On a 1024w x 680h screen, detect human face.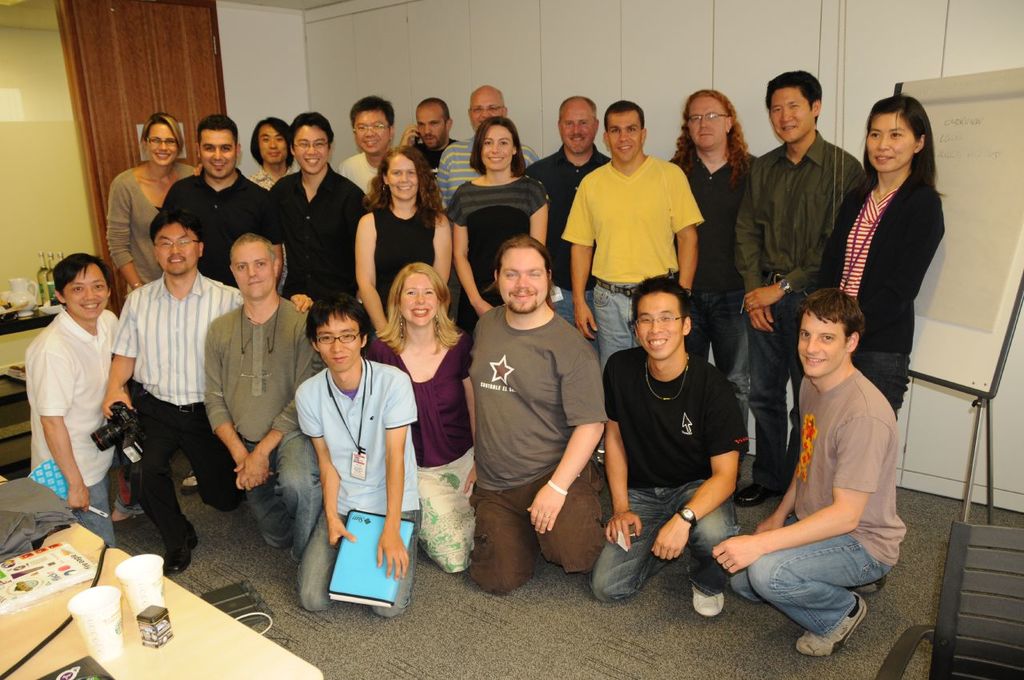
[left=154, top=229, right=199, bottom=271].
